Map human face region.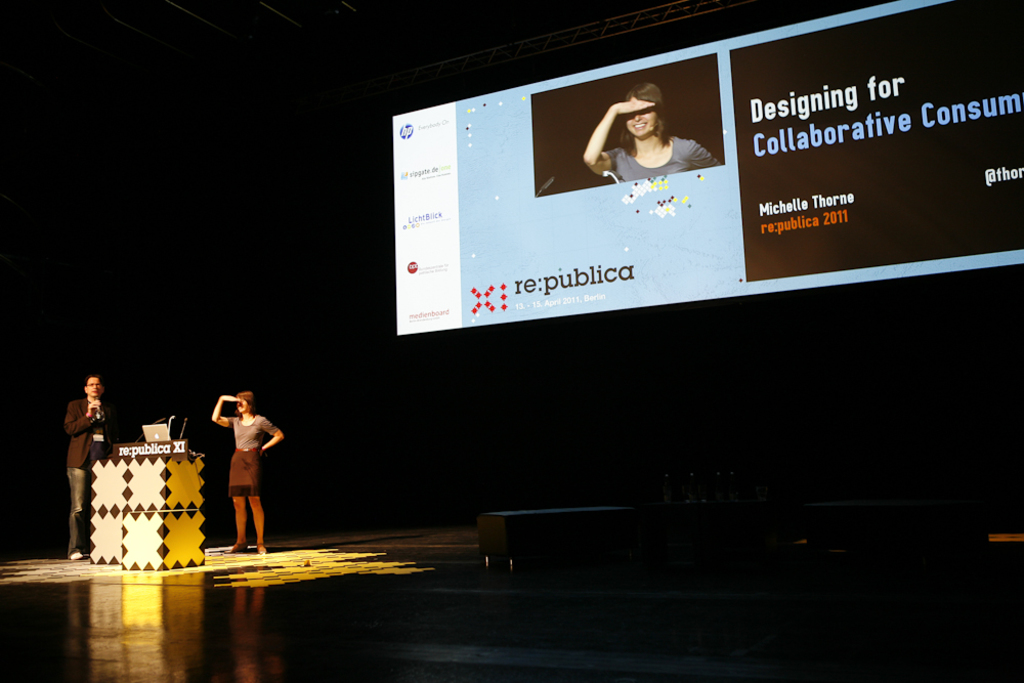
Mapped to detection(89, 379, 100, 393).
